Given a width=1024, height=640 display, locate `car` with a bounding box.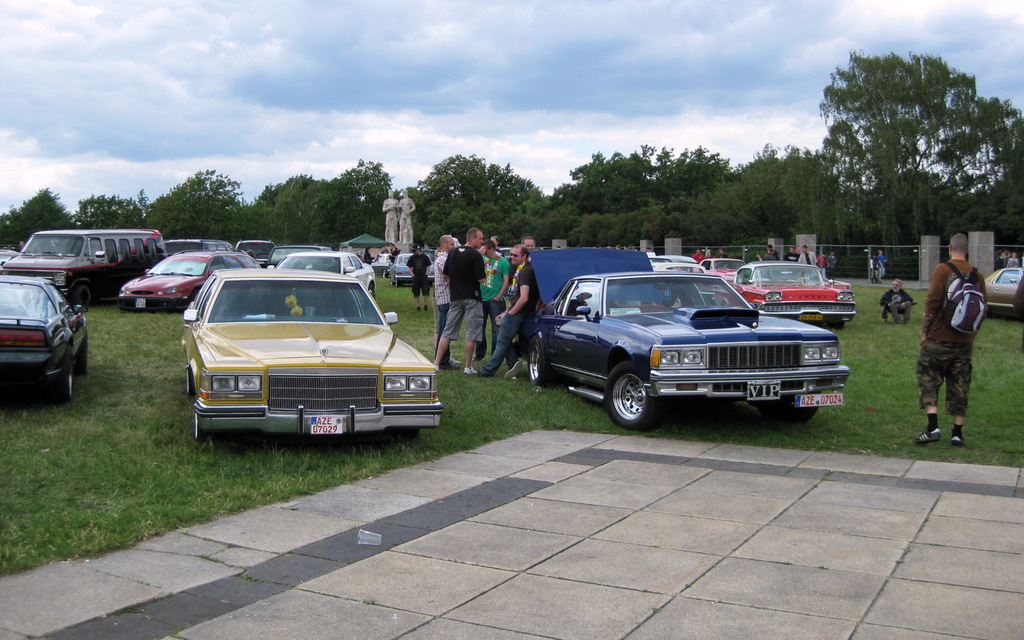
Located: (508,242,850,433).
